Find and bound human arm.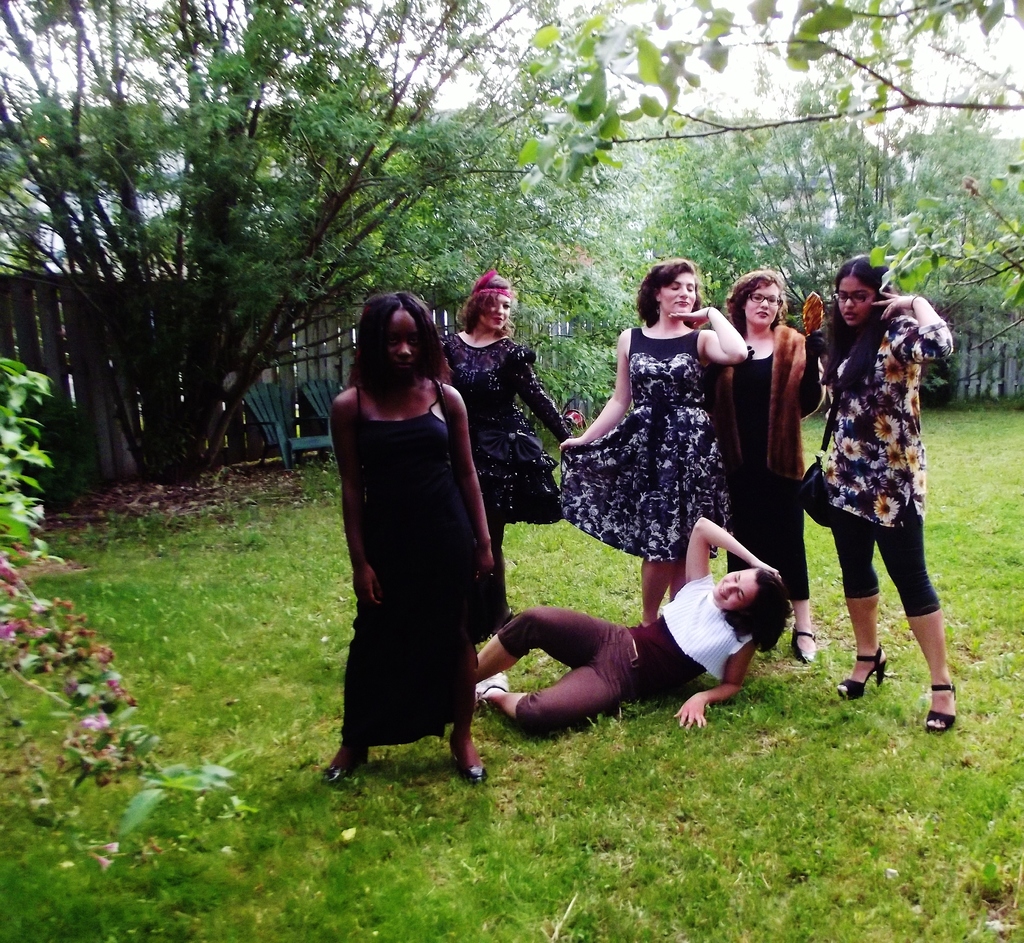
Bound: bbox(437, 382, 503, 574).
